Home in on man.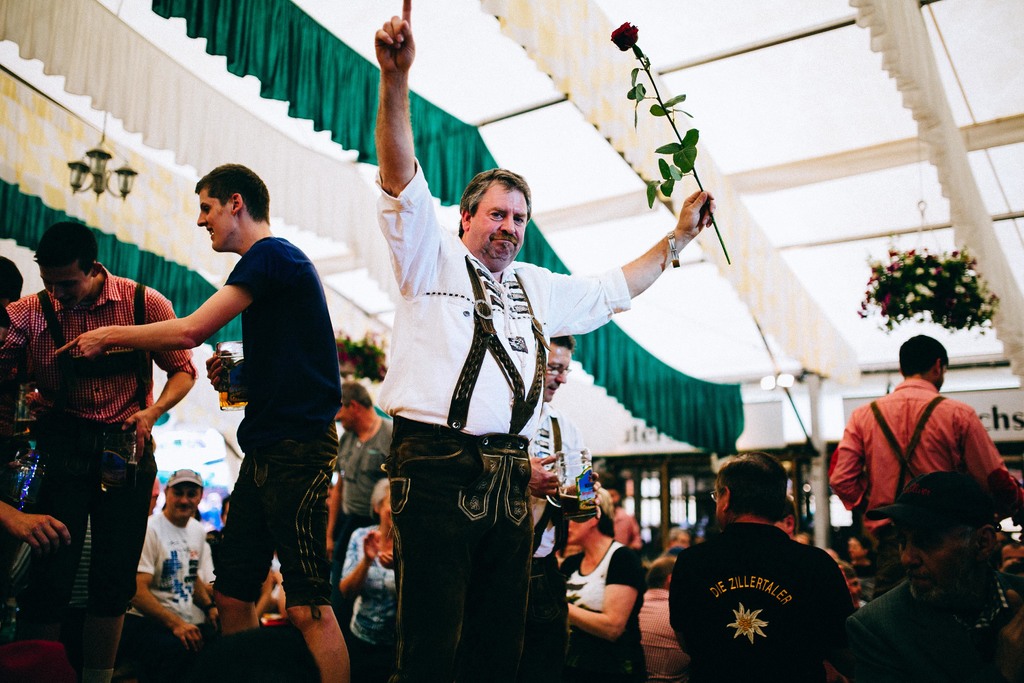
Homed in at x1=676 y1=455 x2=864 y2=676.
